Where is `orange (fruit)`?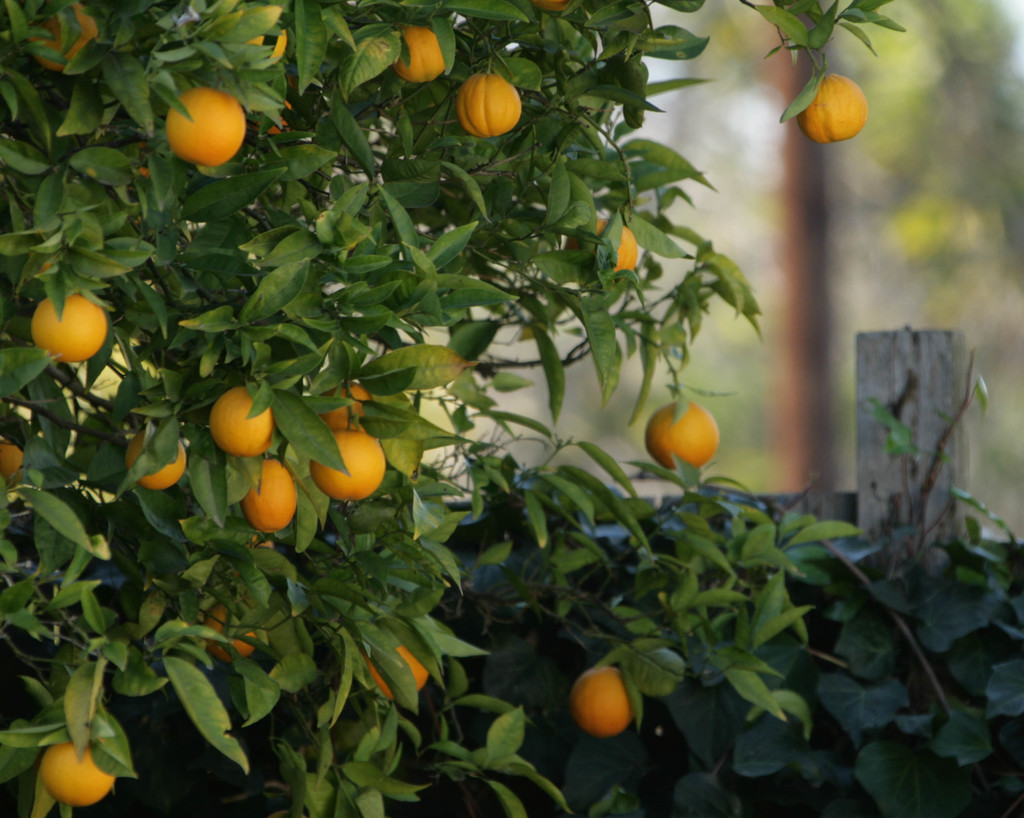
box(313, 415, 388, 508).
